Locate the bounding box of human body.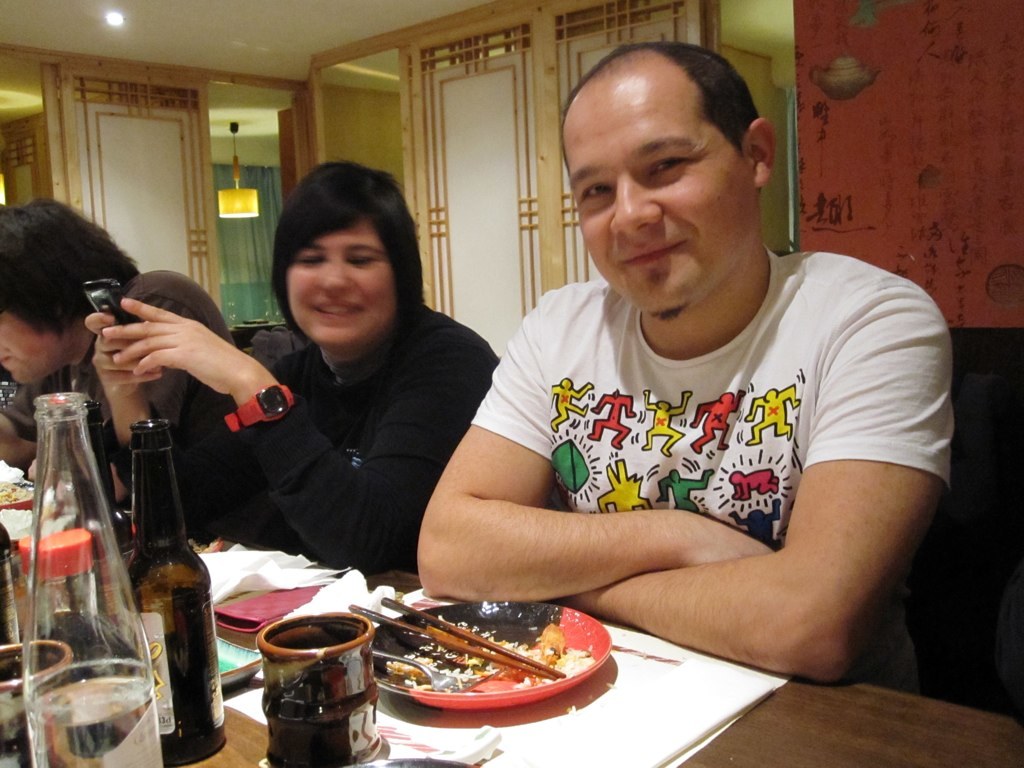
Bounding box: rect(93, 166, 501, 571).
